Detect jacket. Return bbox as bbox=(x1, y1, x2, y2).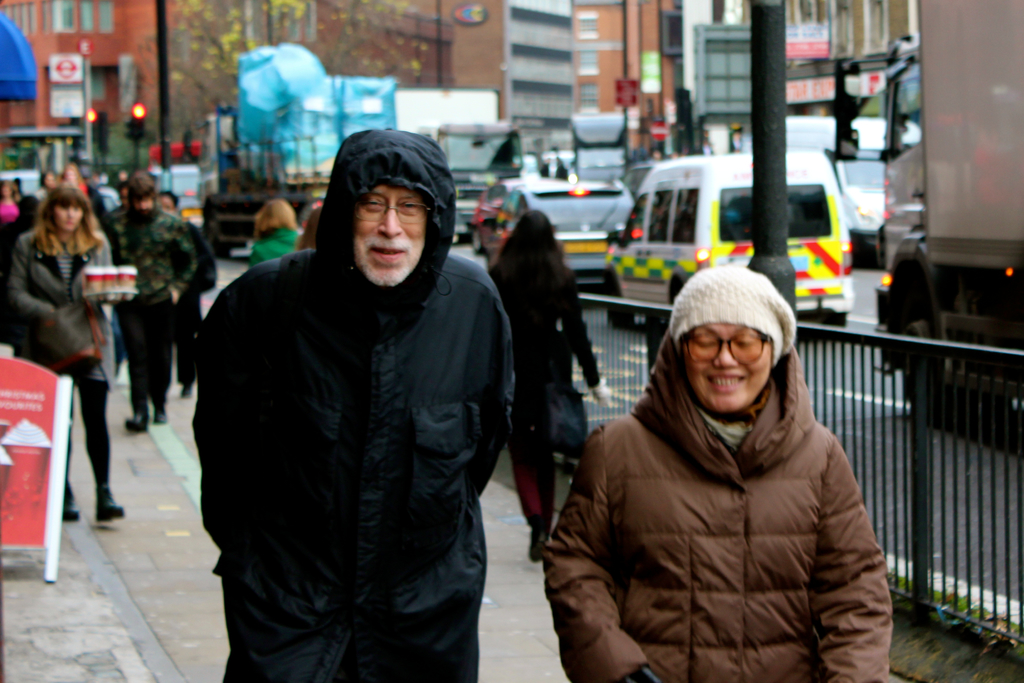
bbox=(3, 230, 100, 359).
